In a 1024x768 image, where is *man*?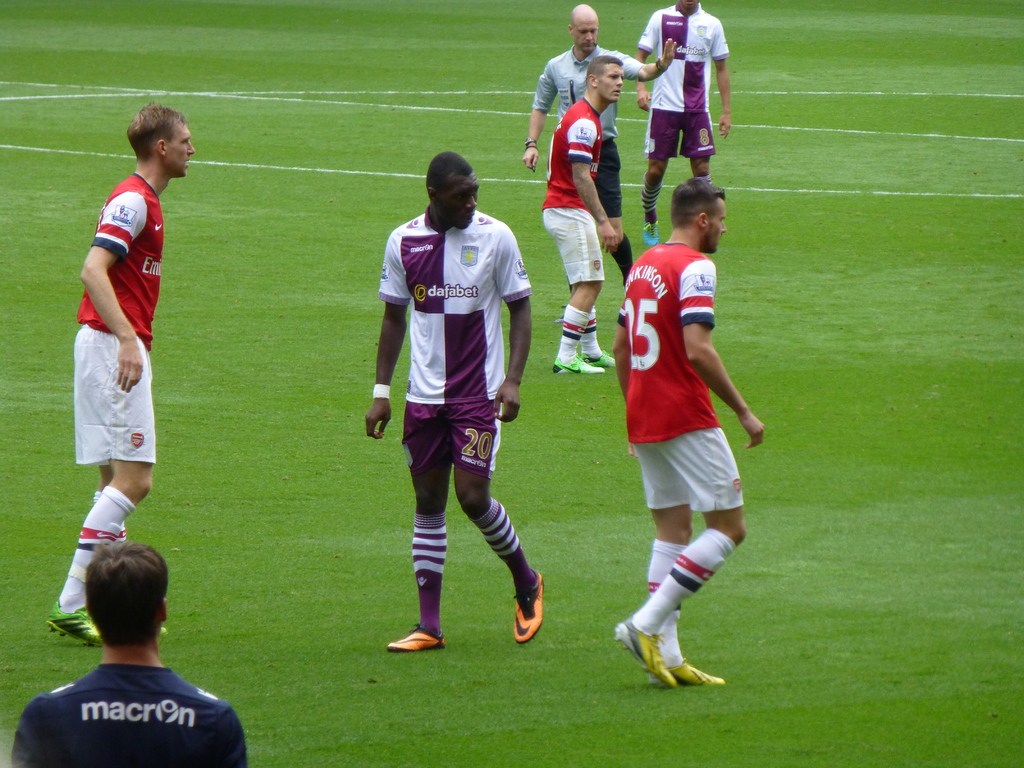
[x1=359, y1=148, x2=545, y2=648].
